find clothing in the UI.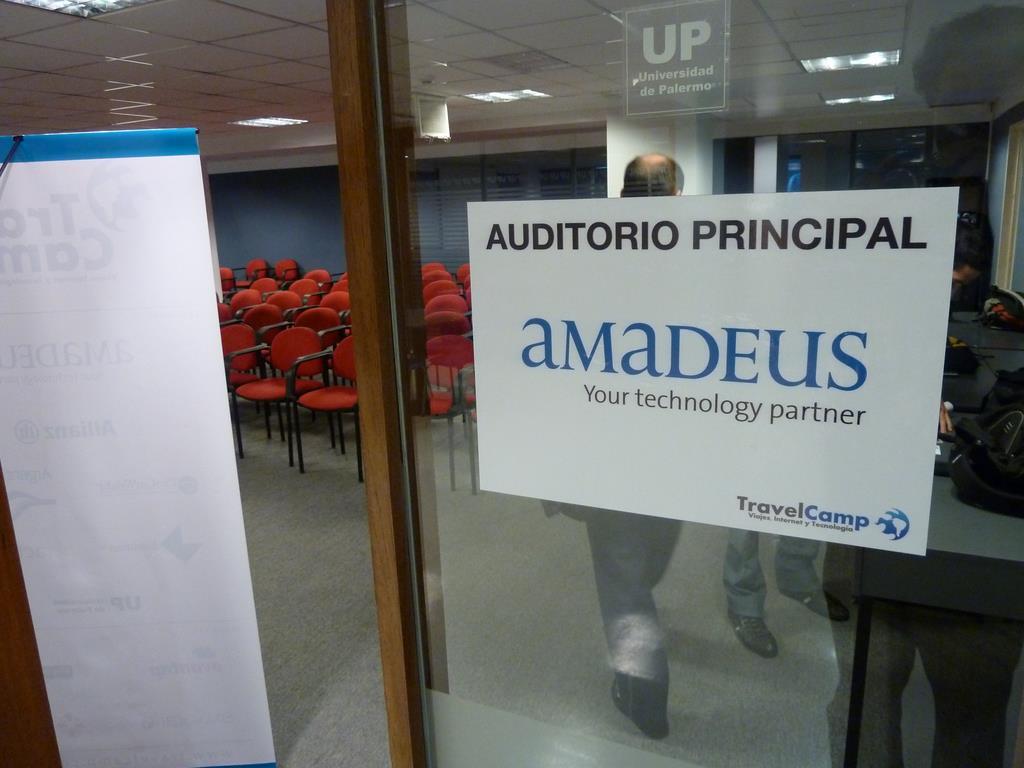
UI element at 541,505,686,687.
